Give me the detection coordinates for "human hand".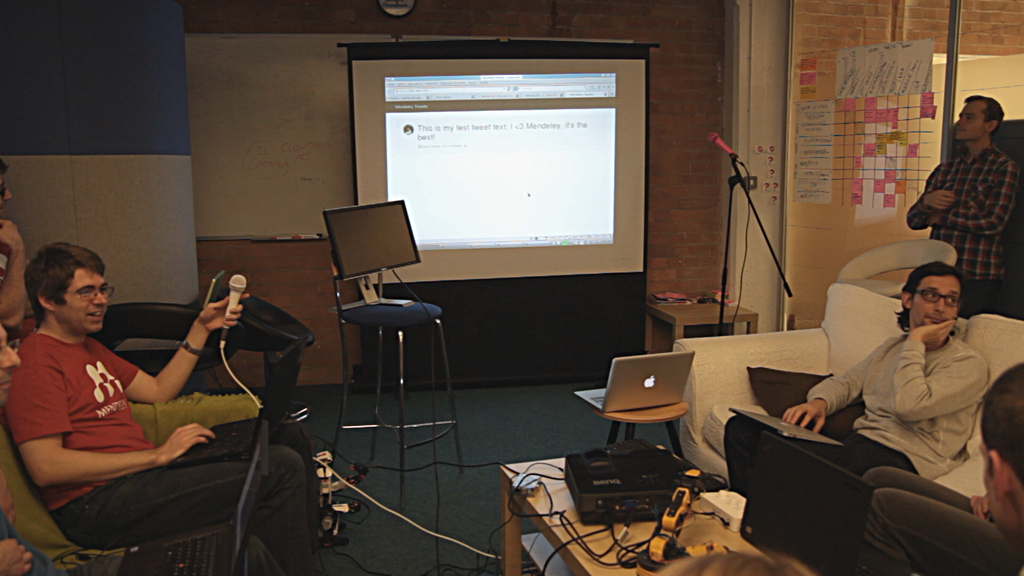
<region>927, 214, 939, 226</region>.
